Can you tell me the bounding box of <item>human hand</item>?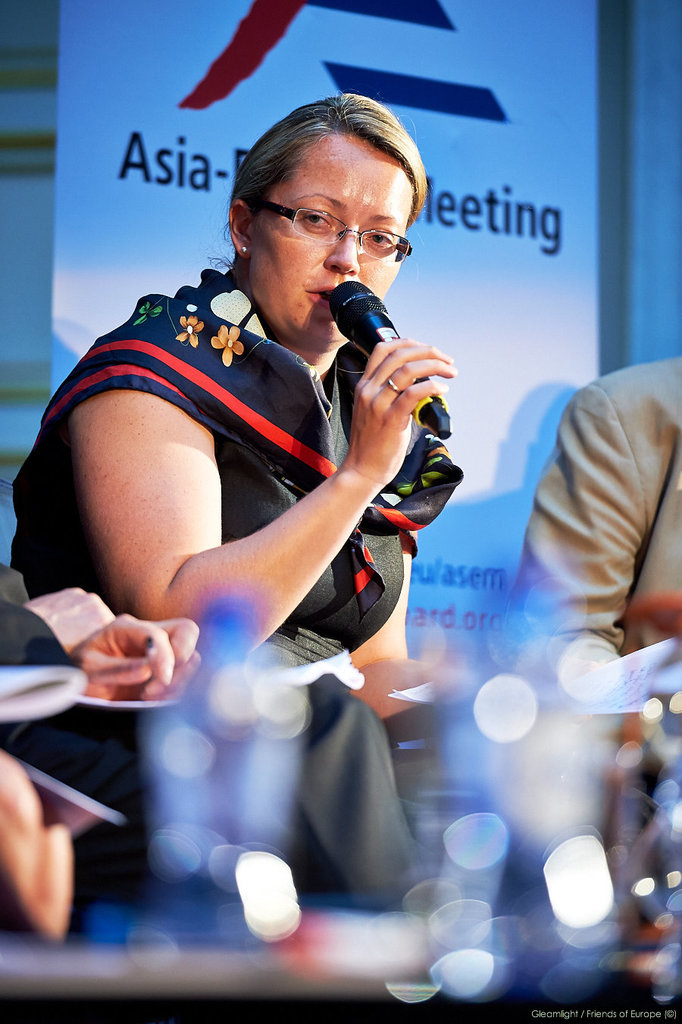
region(69, 608, 208, 709).
